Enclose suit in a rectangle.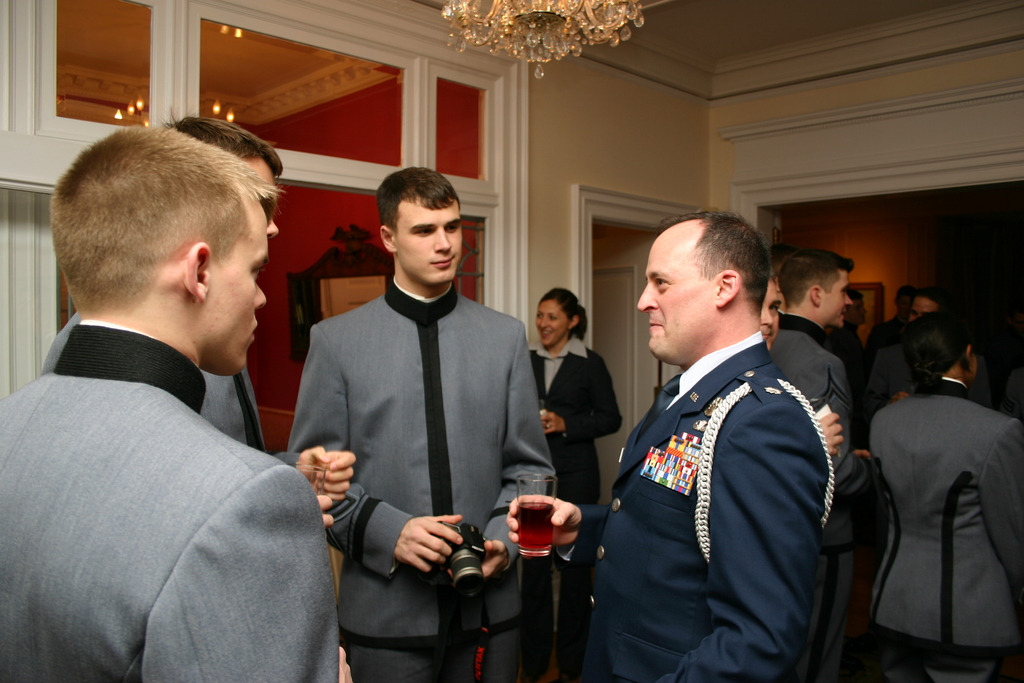
{"left": 525, "top": 341, "right": 624, "bottom": 667}.
